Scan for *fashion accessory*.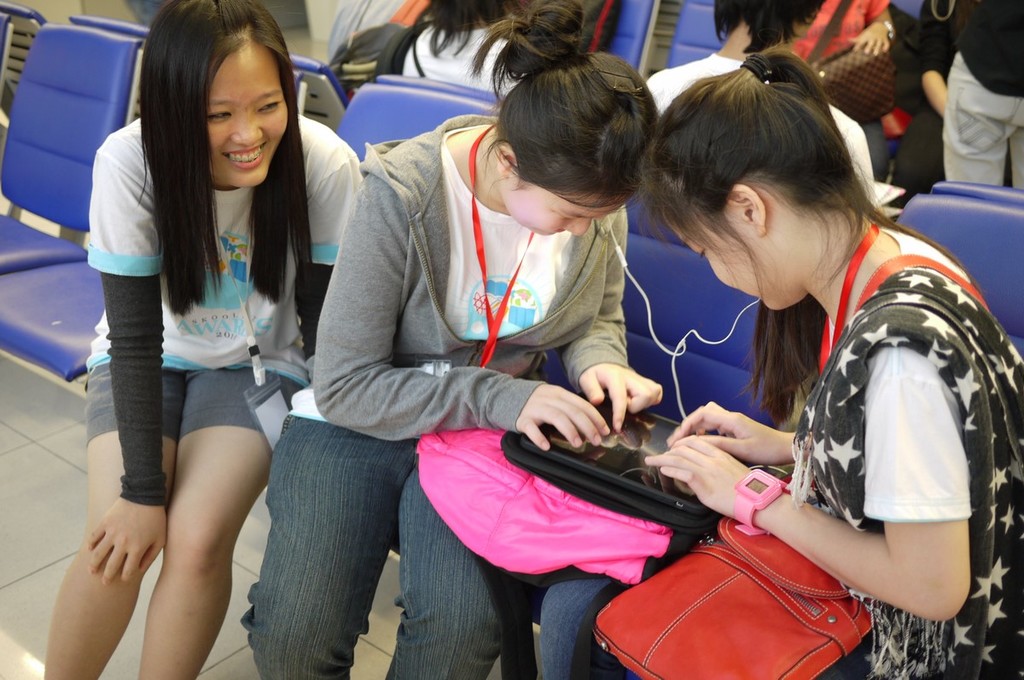
Scan result: bbox=(728, 465, 793, 539).
